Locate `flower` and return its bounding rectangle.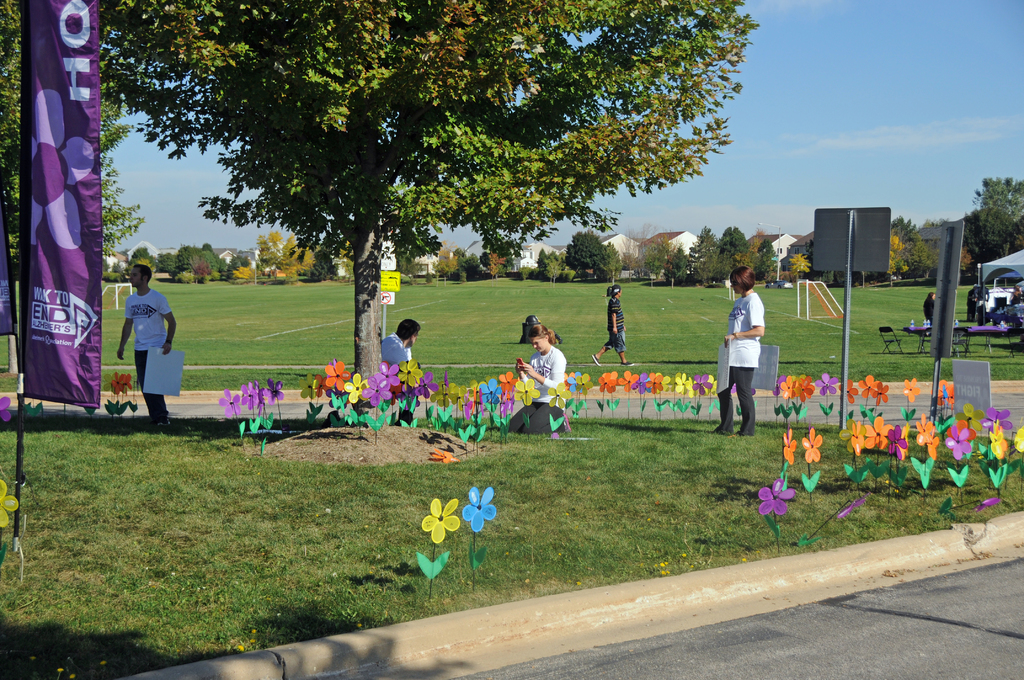
{"left": 757, "top": 479, "right": 797, "bottom": 513}.
